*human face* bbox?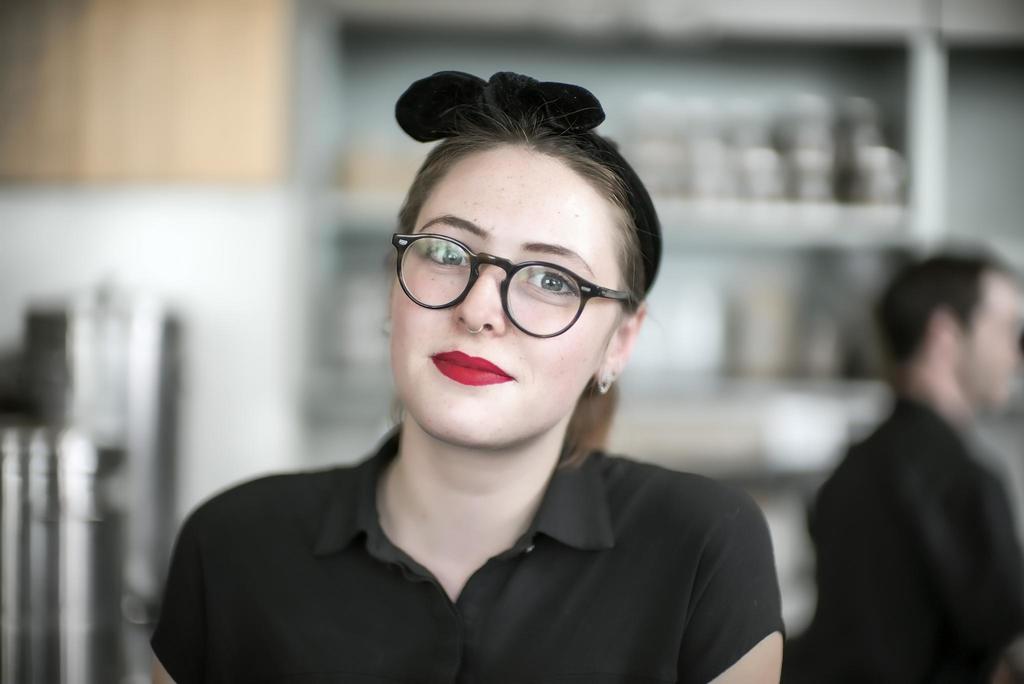
(383,147,649,441)
